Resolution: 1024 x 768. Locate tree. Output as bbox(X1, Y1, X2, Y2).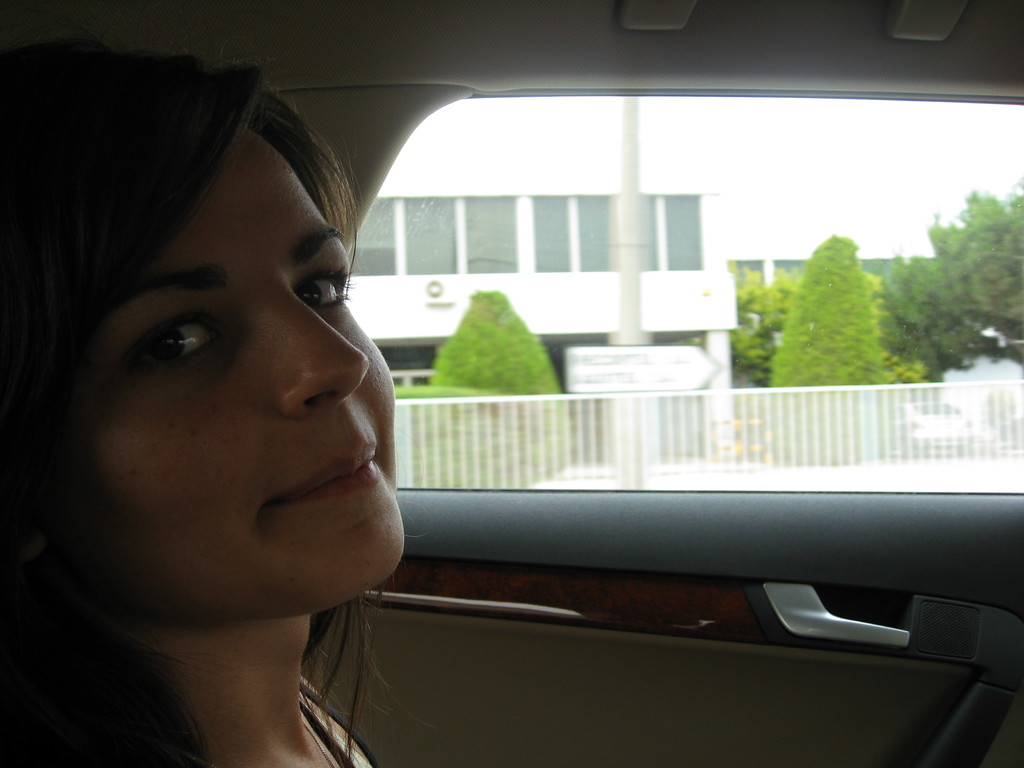
bbox(880, 171, 1023, 379).
